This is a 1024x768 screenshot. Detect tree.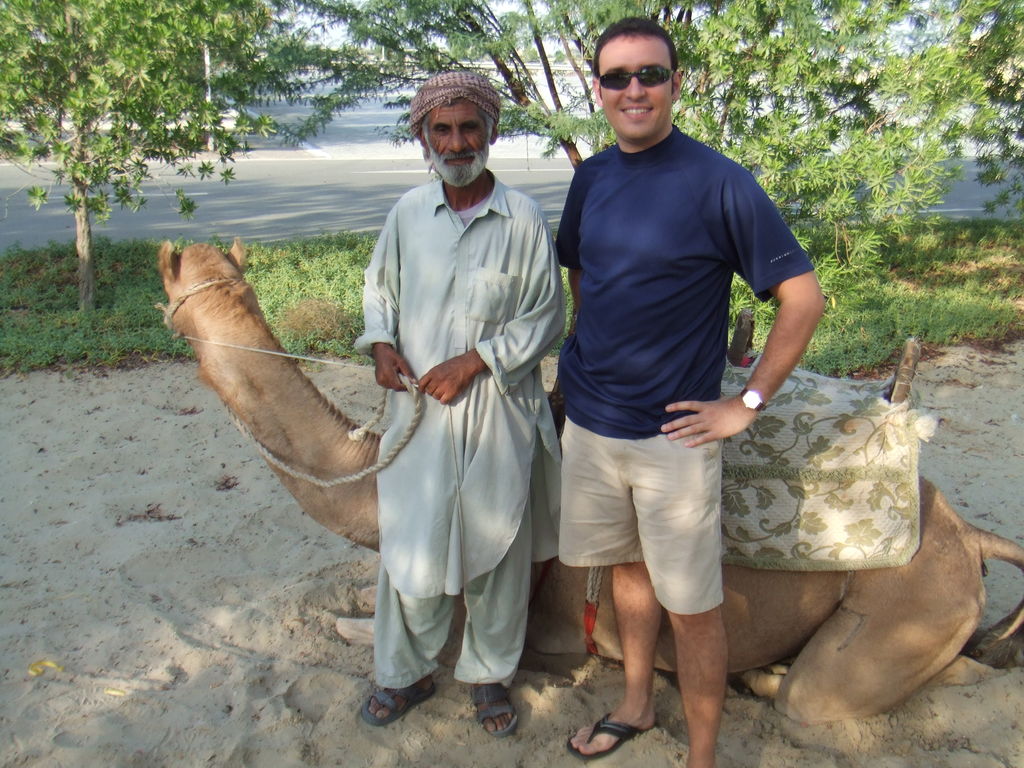
{"left": 0, "top": 0, "right": 306, "bottom": 323}.
